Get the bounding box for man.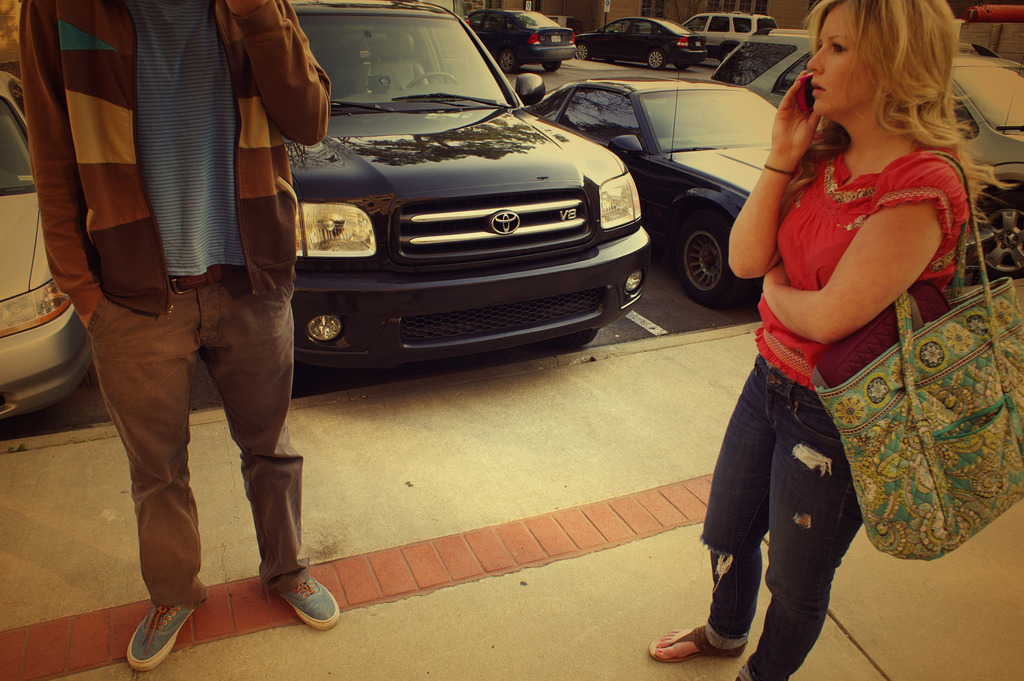
[x1=21, y1=0, x2=336, y2=665].
